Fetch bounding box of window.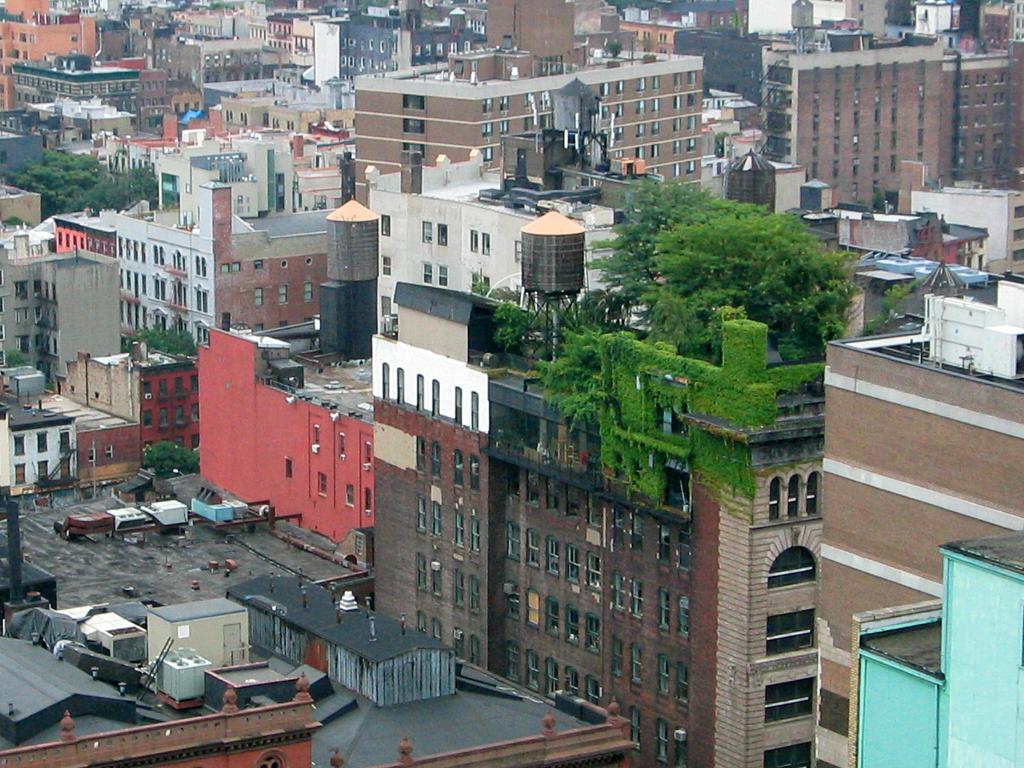
Bbox: <bbox>56, 431, 69, 451</bbox>.
